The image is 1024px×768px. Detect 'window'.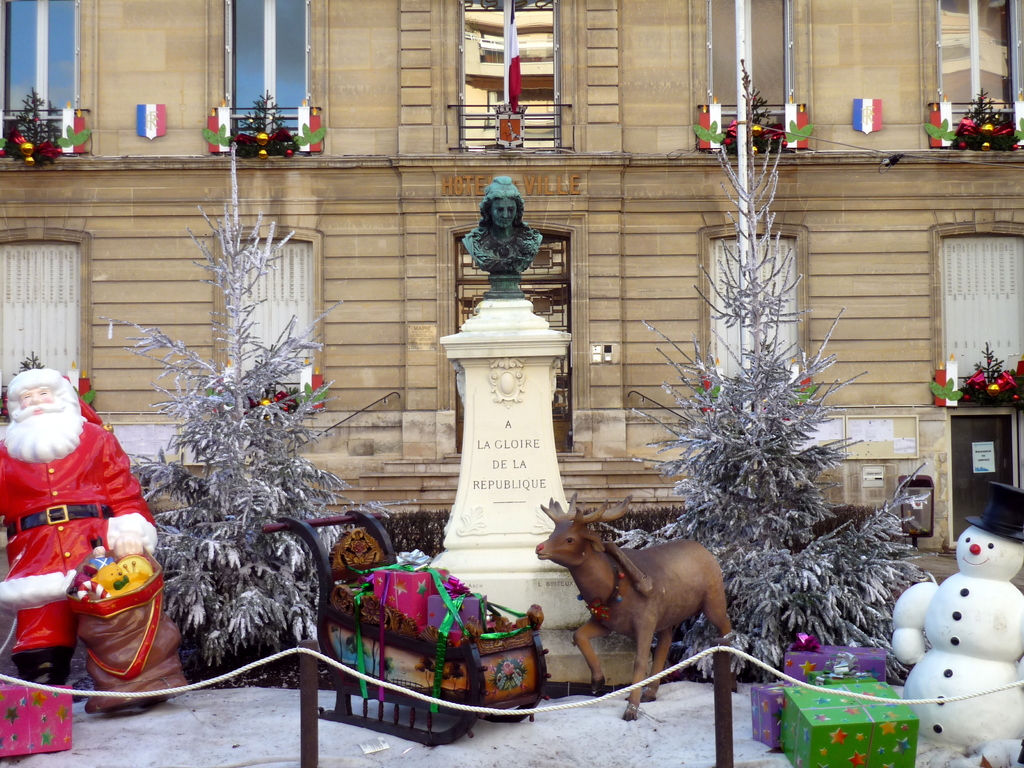
Detection: {"x1": 451, "y1": 222, "x2": 573, "y2": 450}.
